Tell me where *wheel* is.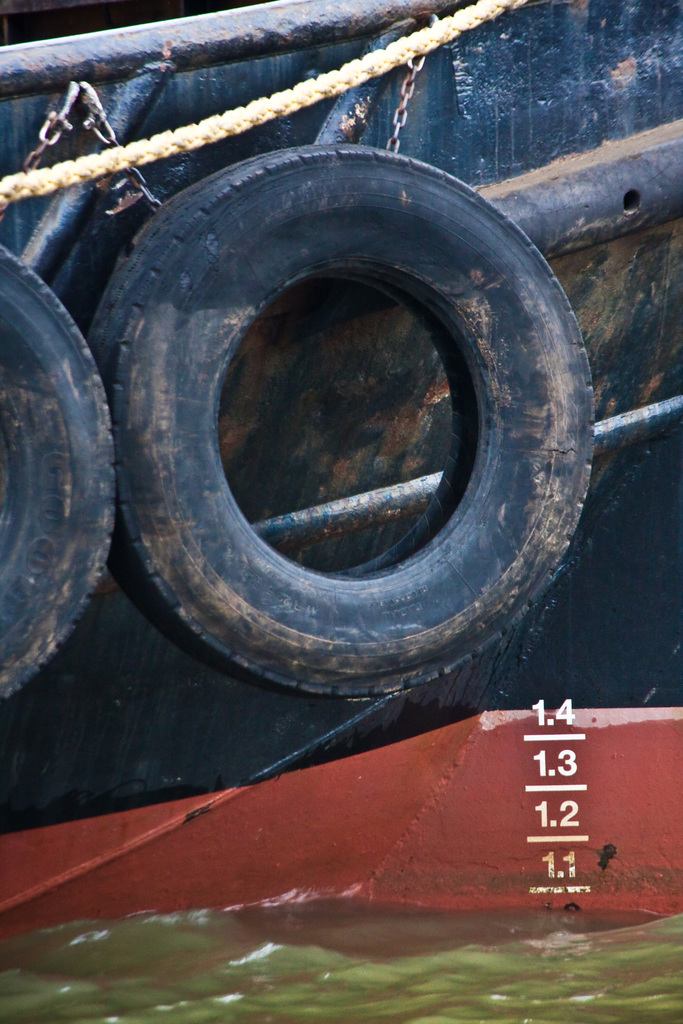
*wheel* is at 0/248/113/704.
